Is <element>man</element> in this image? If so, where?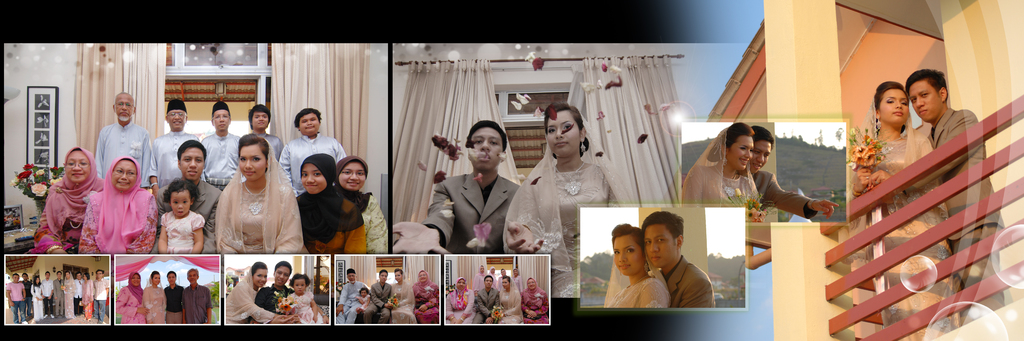
Yes, at BBox(155, 138, 225, 254).
